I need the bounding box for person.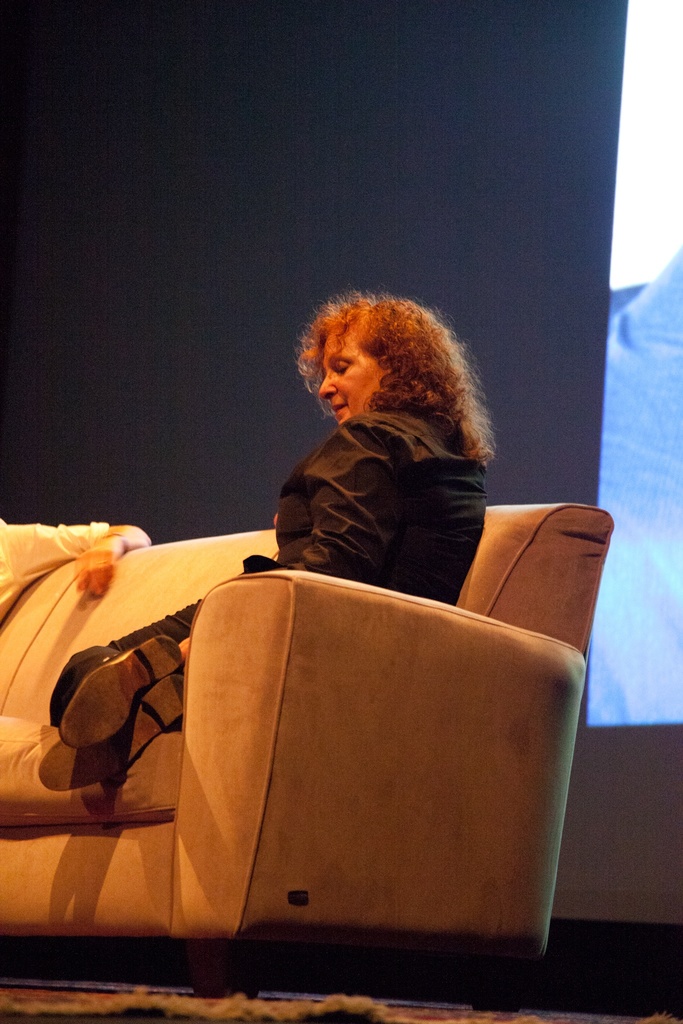
Here it is: select_region(34, 284, 497, 792).
